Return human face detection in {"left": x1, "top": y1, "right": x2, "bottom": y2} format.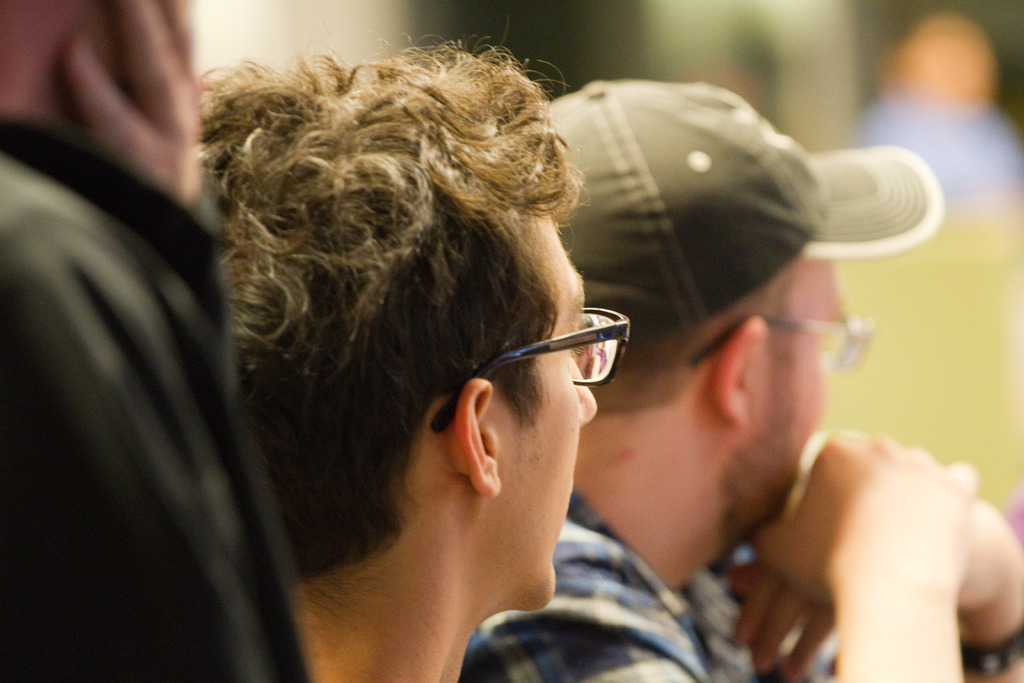
{"left": 493, "top": 201, "right": 614, "bottom": 621}.
